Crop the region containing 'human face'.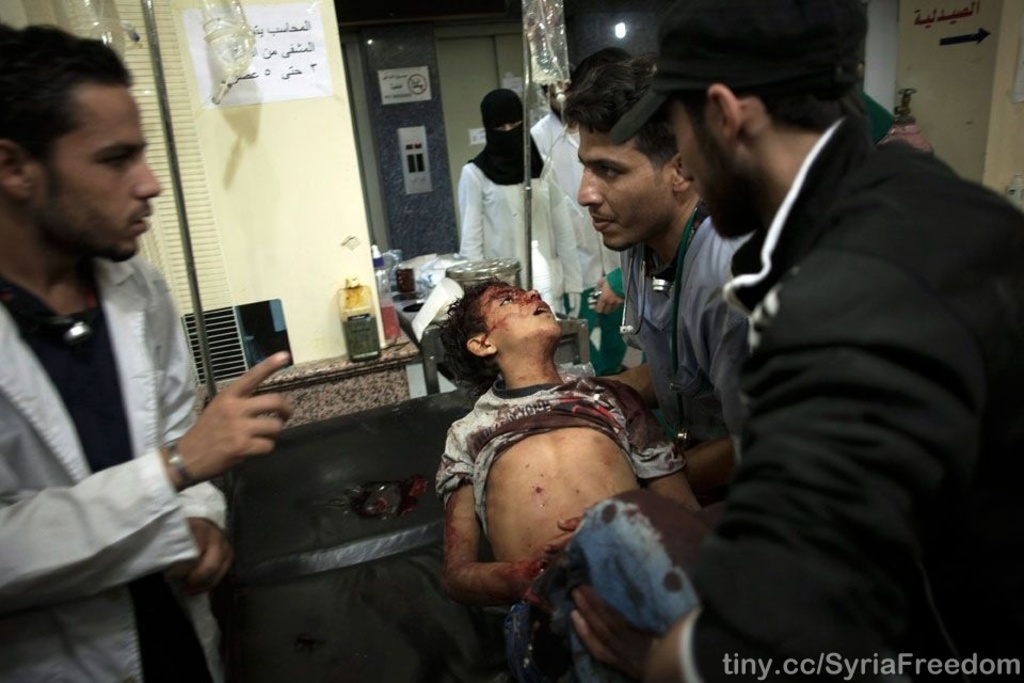
Crop region: Rect(675, 94, 758, 241).
